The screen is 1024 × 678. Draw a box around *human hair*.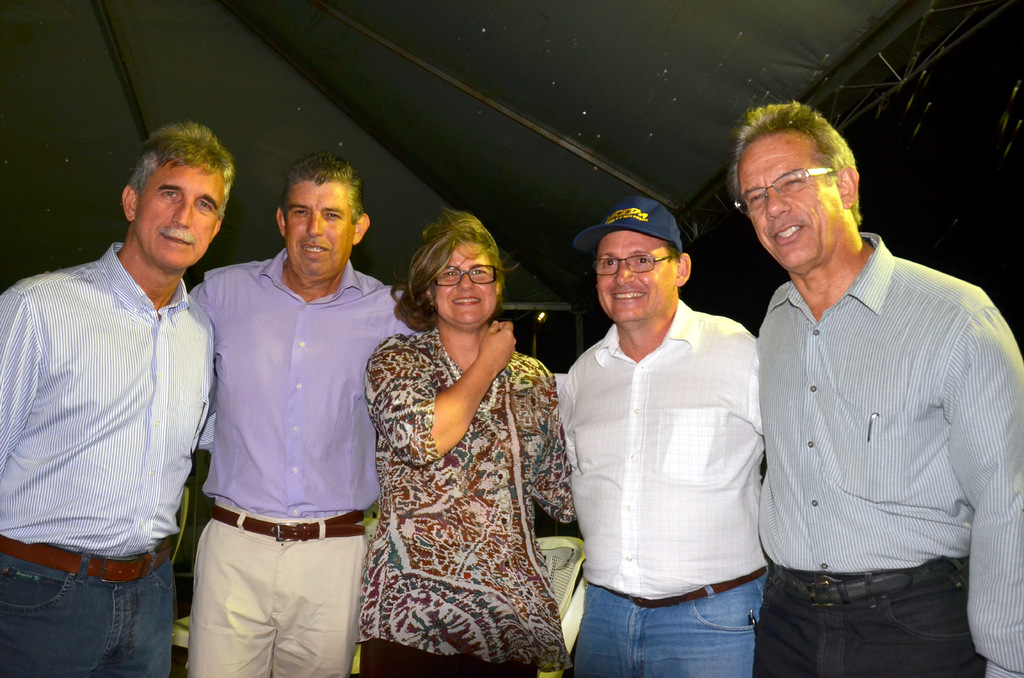
box(726, 97, 863, 227).
